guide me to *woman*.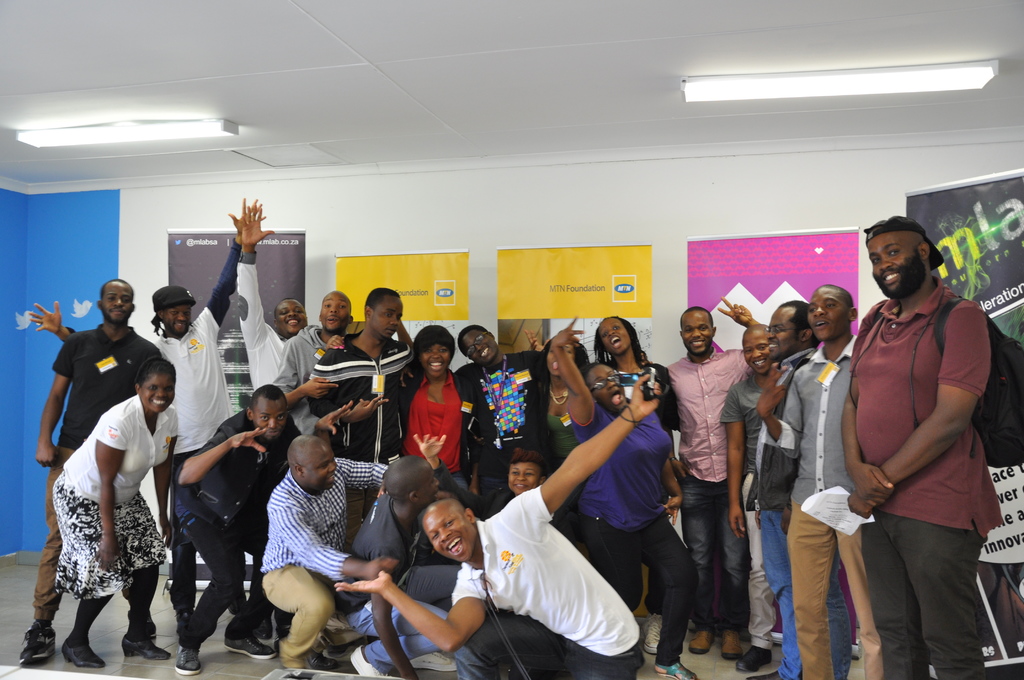
Guidance: <box>532,331,590,536</box>.
